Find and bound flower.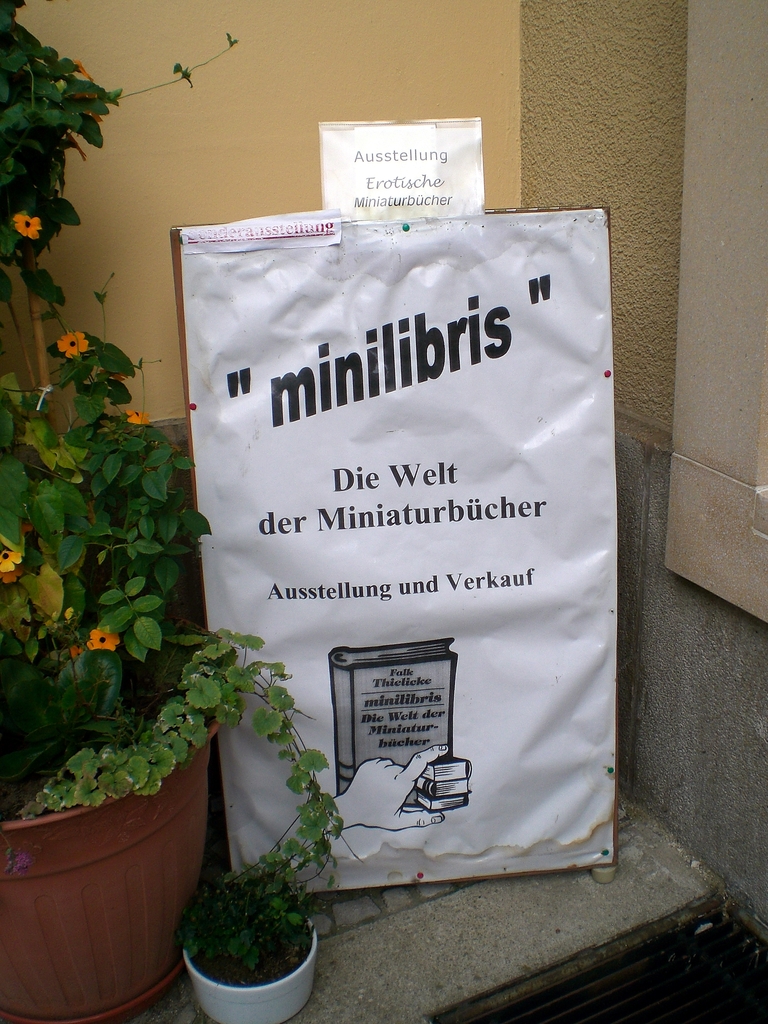
Bound: 93/623/123/653.
